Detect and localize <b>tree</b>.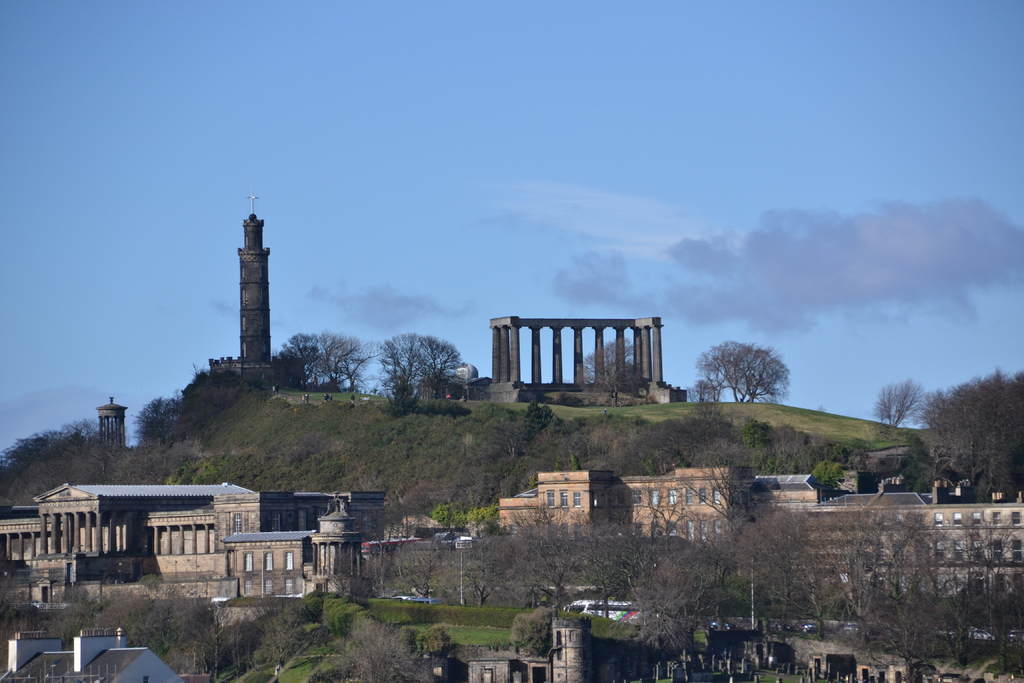
Localized at <box>464,504,504,536</box>.
